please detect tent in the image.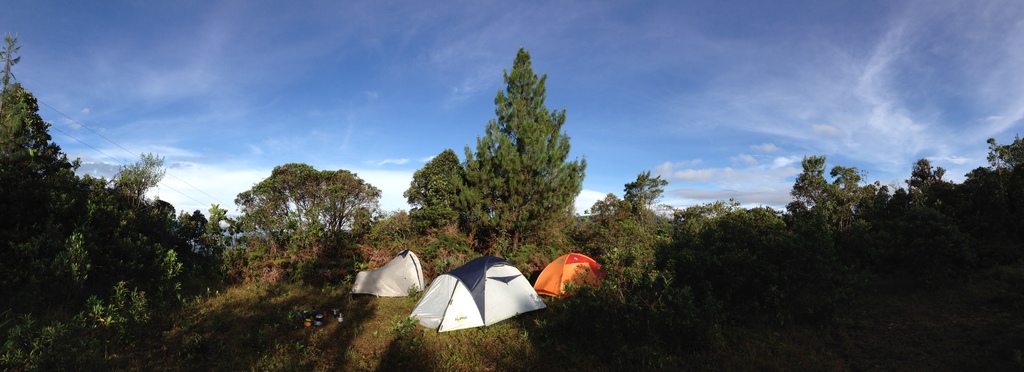
l=532, t=253, r=607, b=307.
